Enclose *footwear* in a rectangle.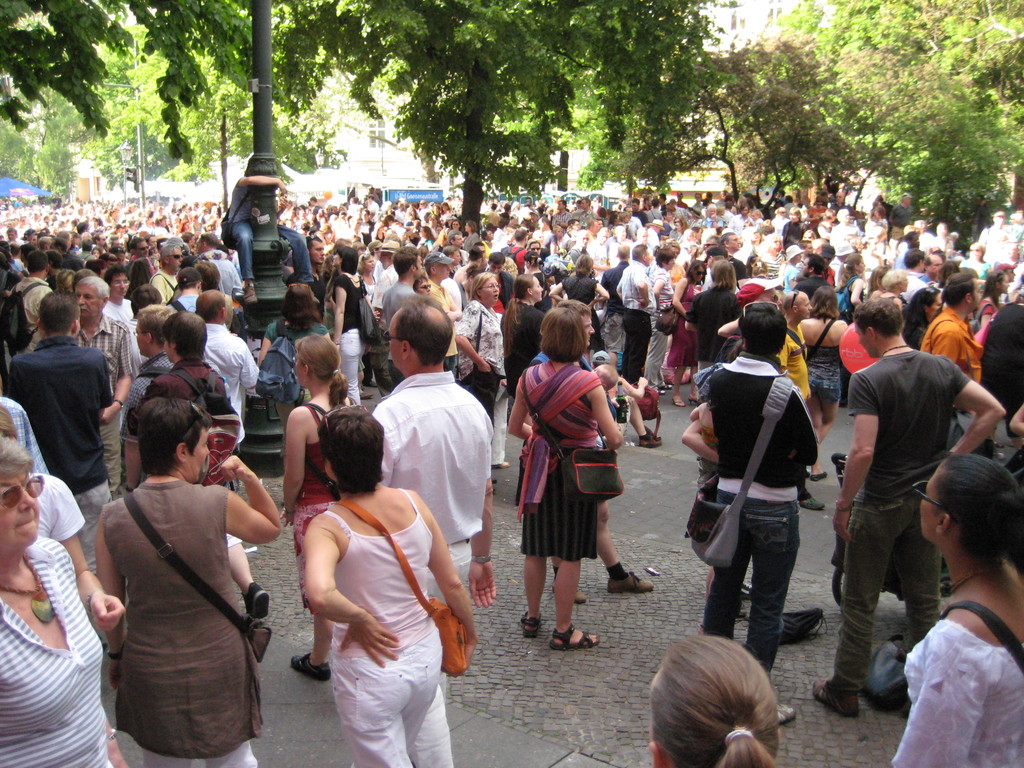
bbox=(671, 397, 687, 408).
